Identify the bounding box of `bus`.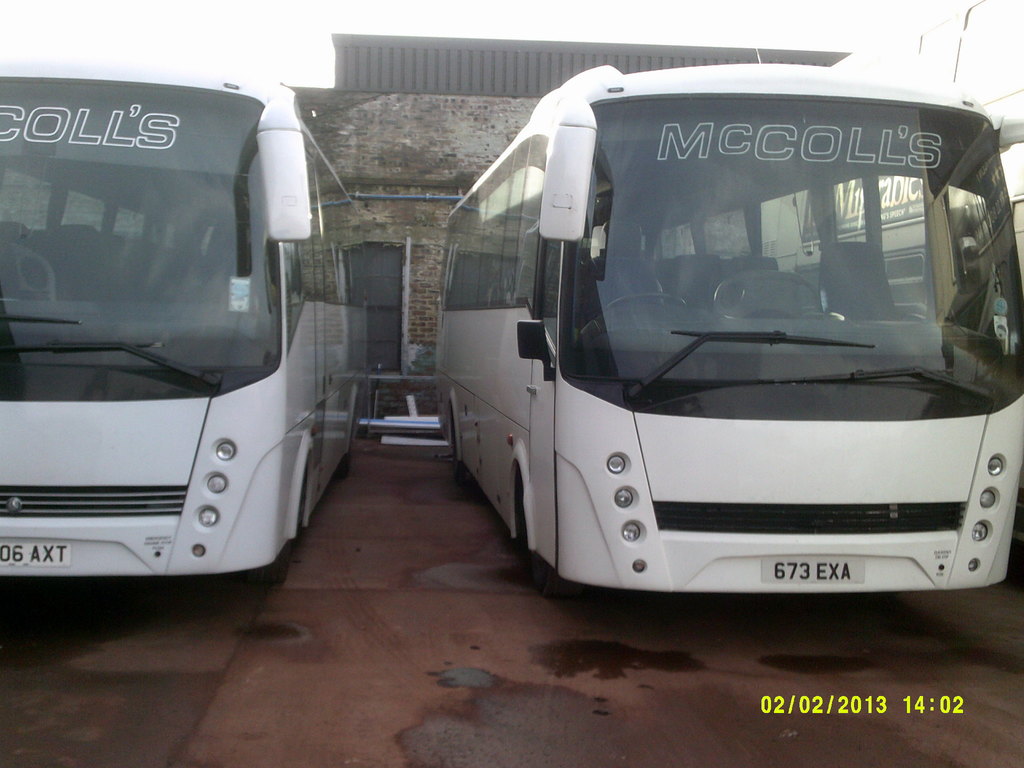
[x1=435, y1=60, x2=1023, y2=590].
